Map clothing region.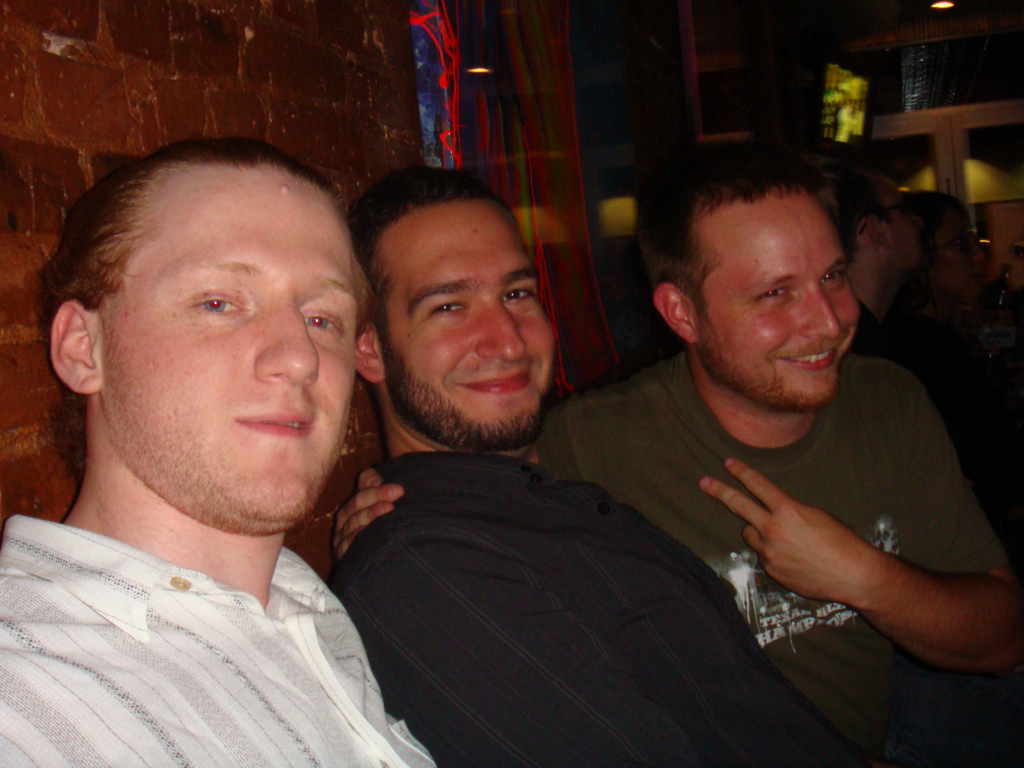
Mapped to 331,452,874,767.
